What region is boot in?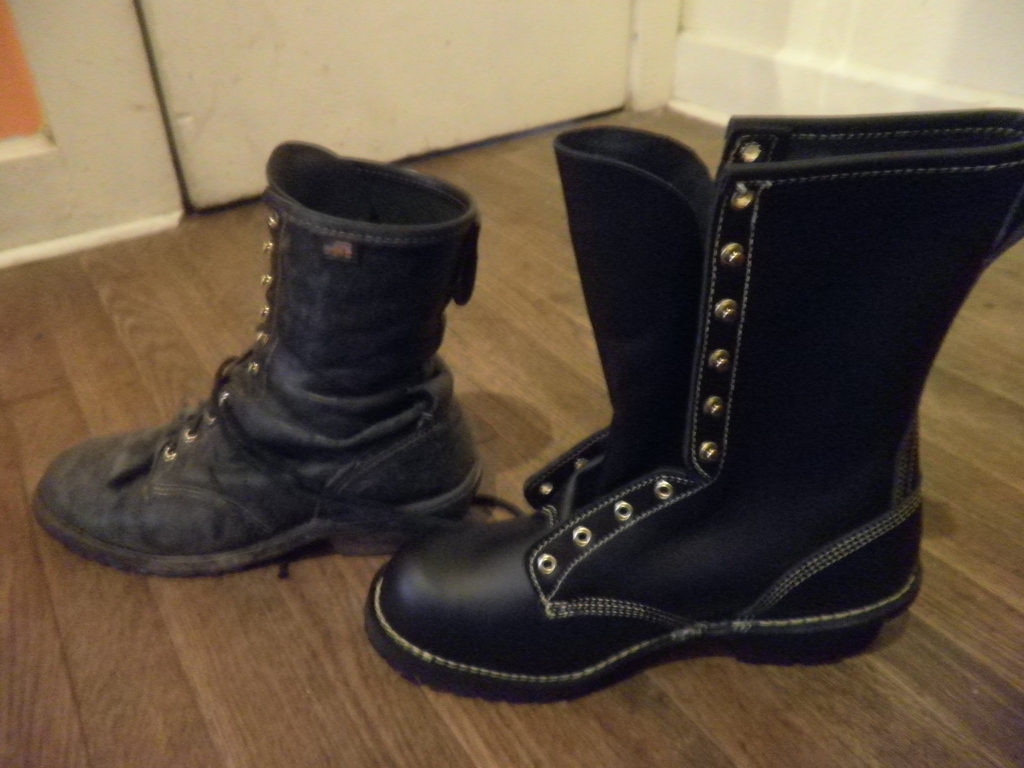
28:154:473:578.
